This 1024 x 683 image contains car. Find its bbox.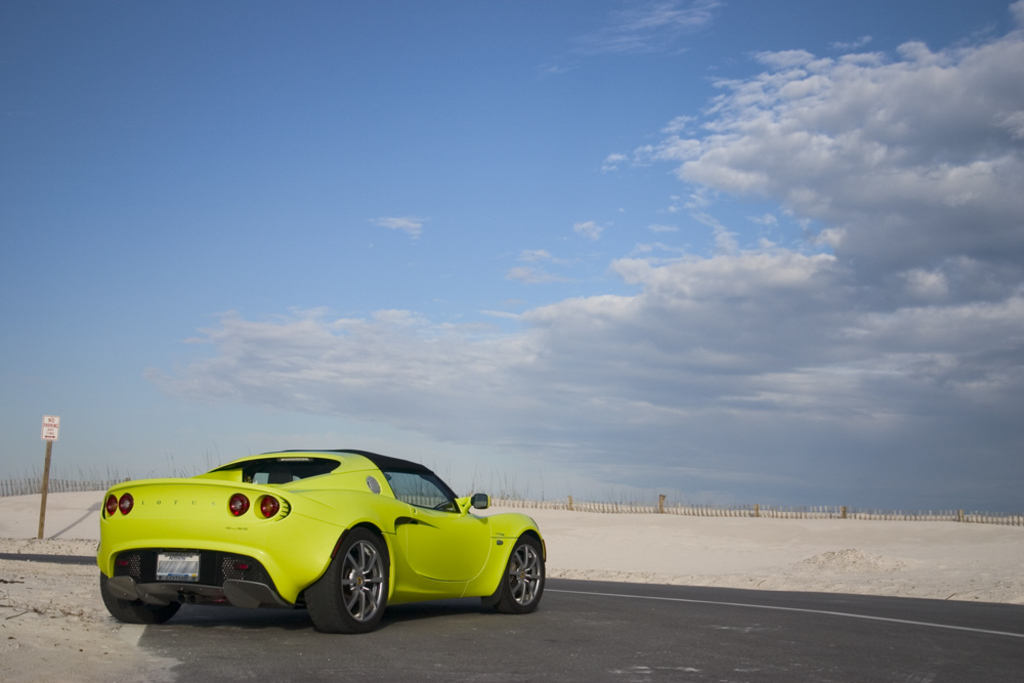
<box>89,451,548,638</box>.
